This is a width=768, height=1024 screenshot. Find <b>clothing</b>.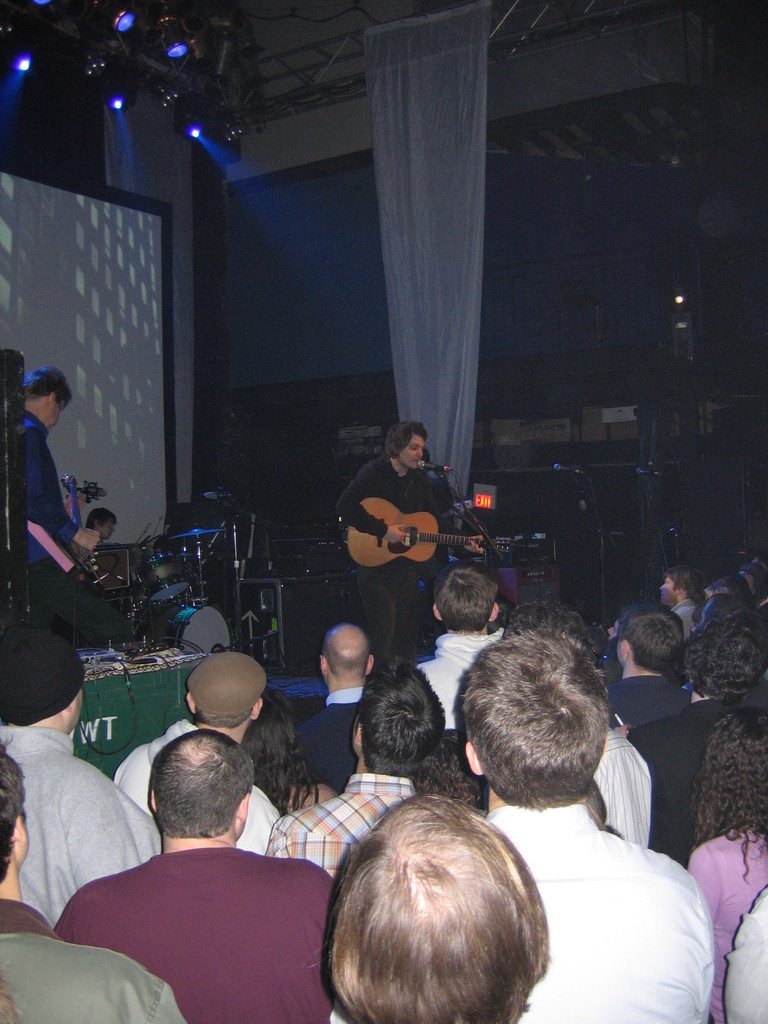
Bounding box: [21,396,83,570].
